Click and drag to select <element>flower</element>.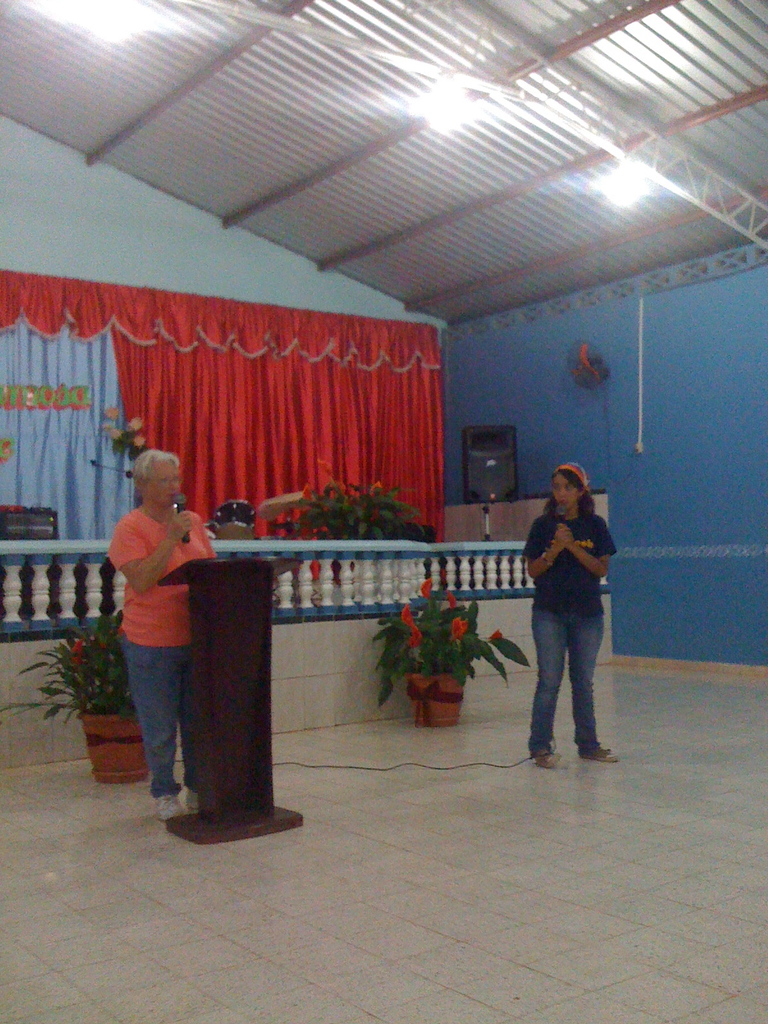
Selection: [x1=298, y1=484, x2=315, y2=506].
